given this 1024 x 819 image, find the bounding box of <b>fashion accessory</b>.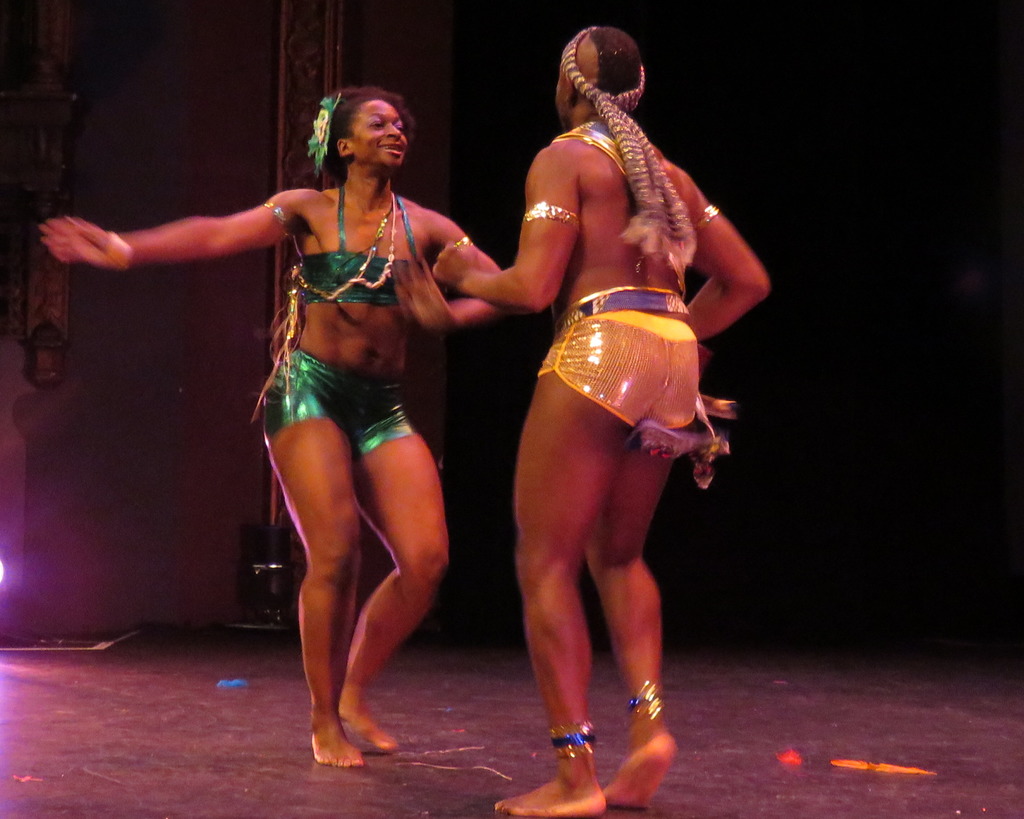
bbox=[302, 90, 346, 176].
